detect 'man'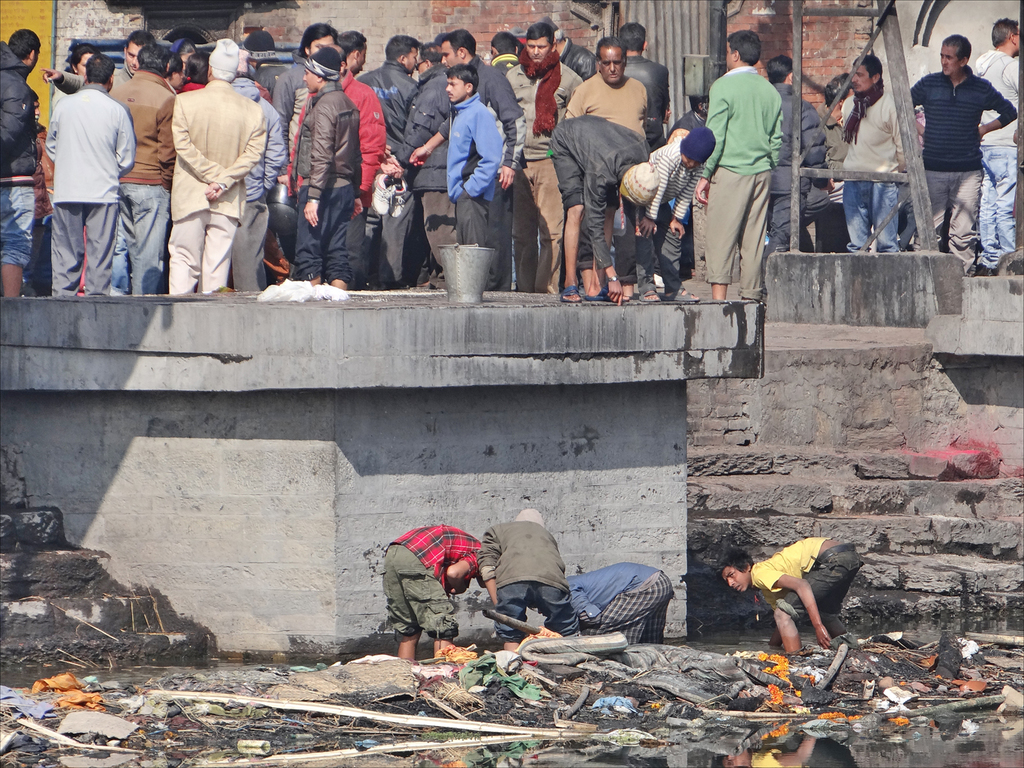
<box>482,509,575,661</box>
